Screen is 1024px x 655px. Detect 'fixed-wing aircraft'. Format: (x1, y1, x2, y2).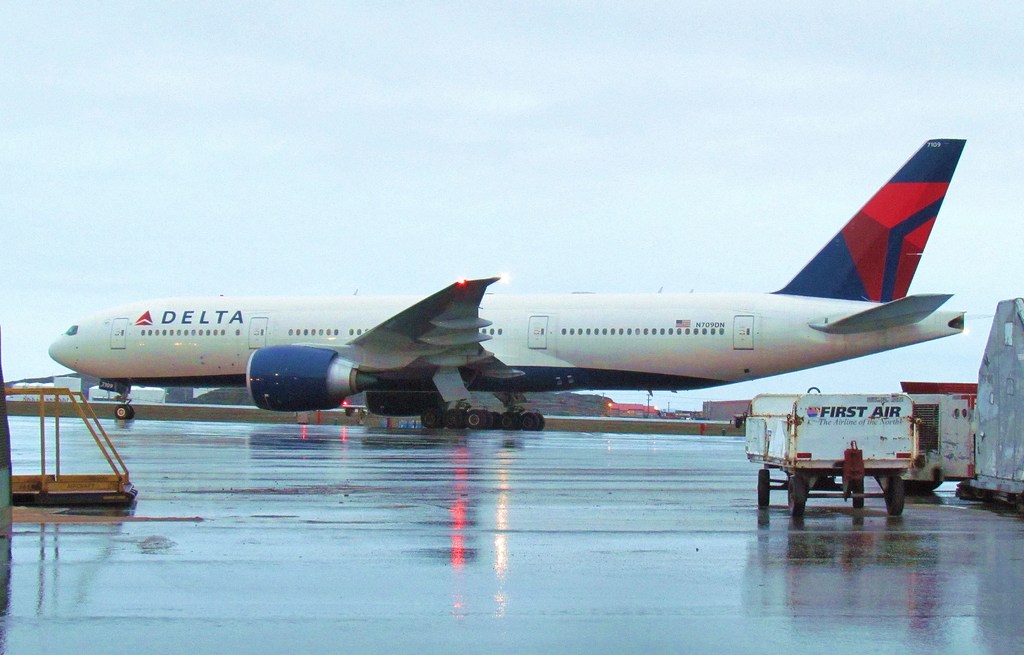
(43, 134, 991, 432).
